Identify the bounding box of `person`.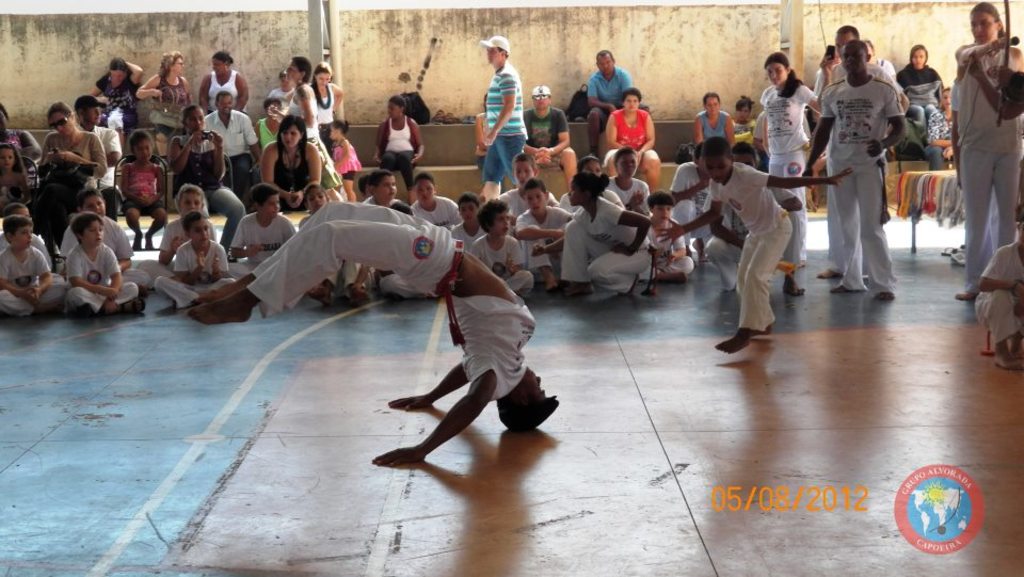
l=510, t=82, r=573, b=186.
